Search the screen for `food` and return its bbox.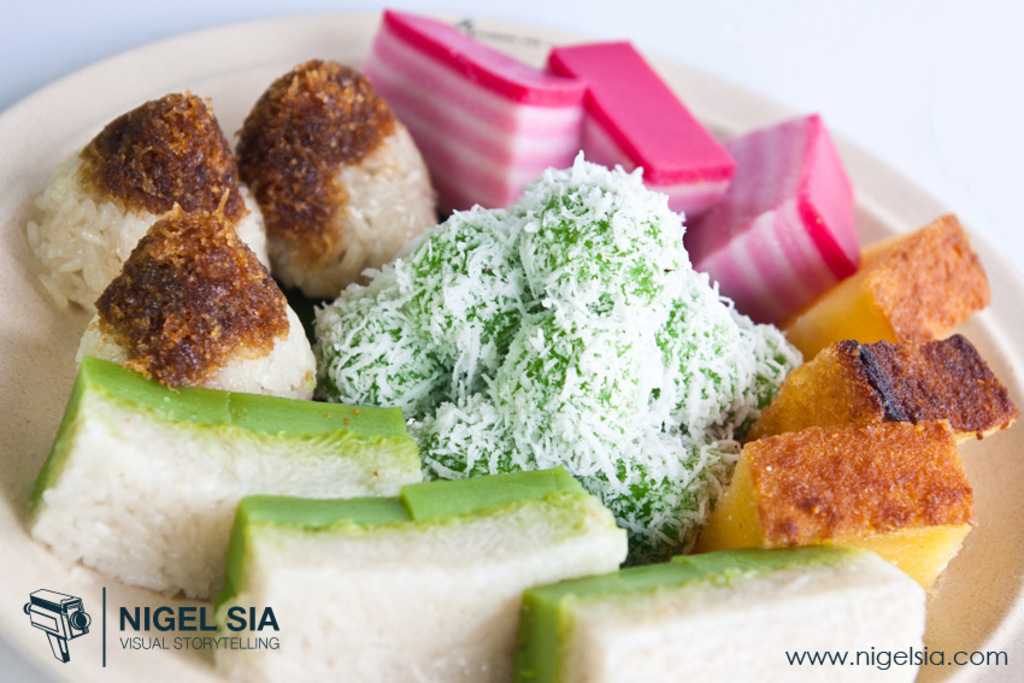
Found: locate(782, 212, 994, 364).
